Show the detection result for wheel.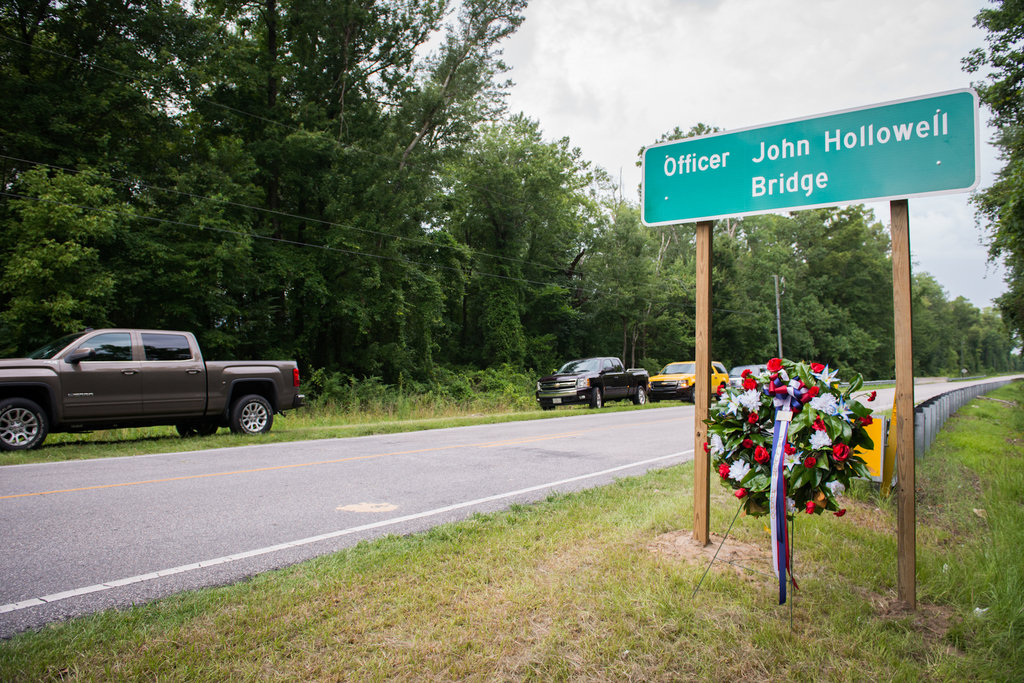
Rect(0, 398, 45, 451).
